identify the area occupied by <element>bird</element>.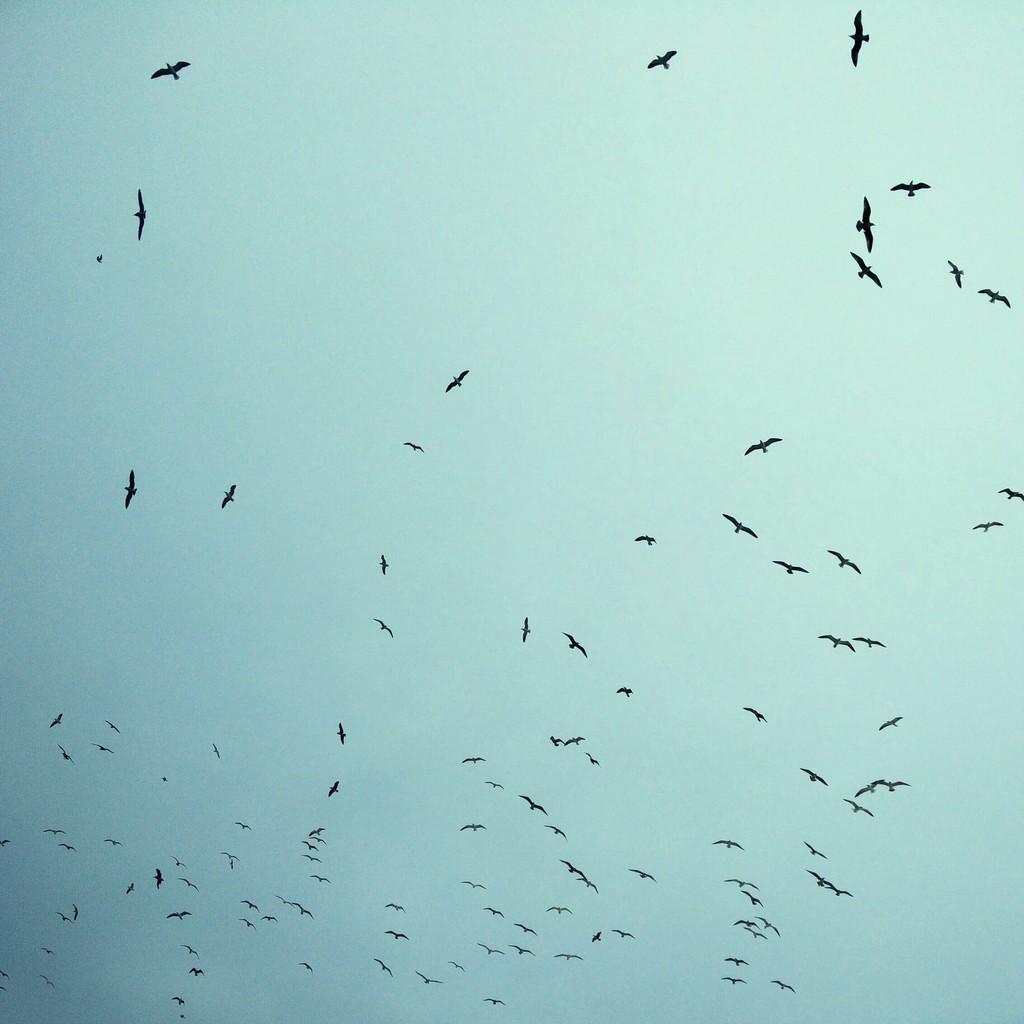
Area: {"left": 977, "top": 518, "right": 1001, "bottom": 537}.
